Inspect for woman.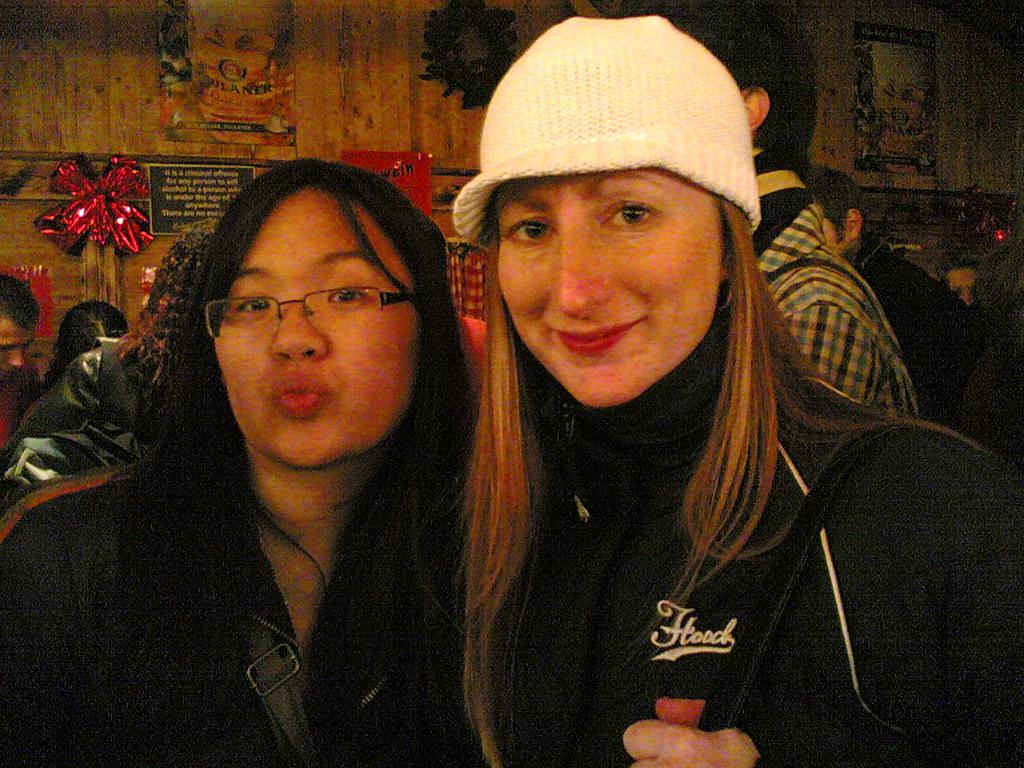
Inspection: x1=0, y1=162, x2=491, y2=767.
